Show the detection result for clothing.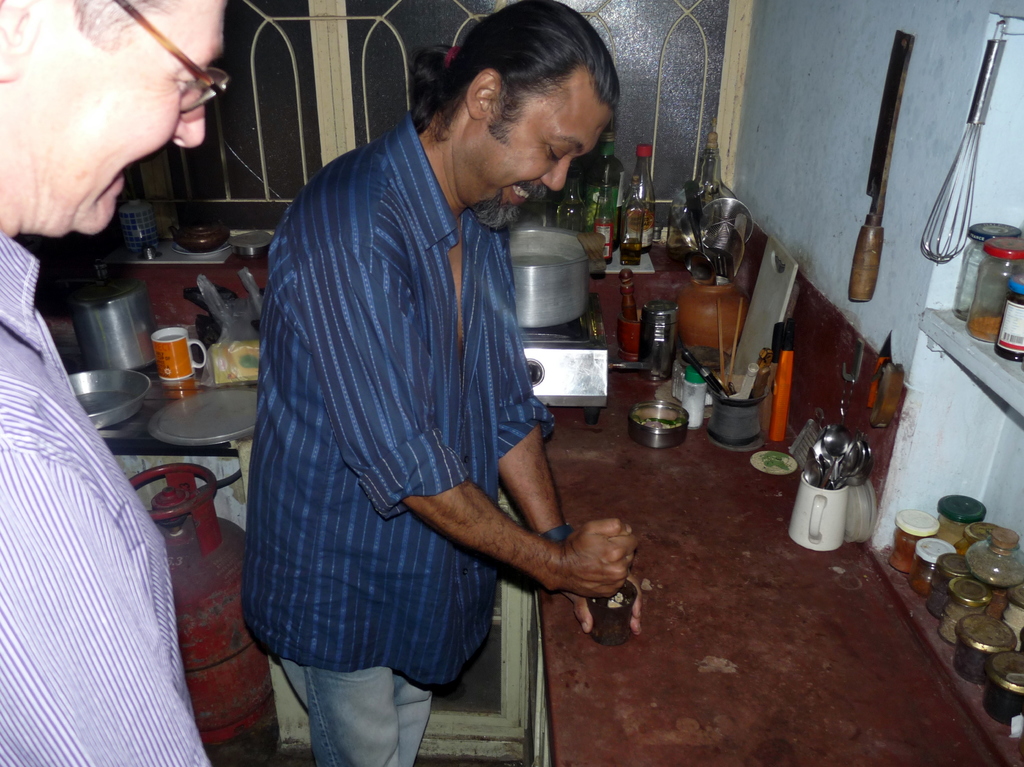
253,93,572,713.
